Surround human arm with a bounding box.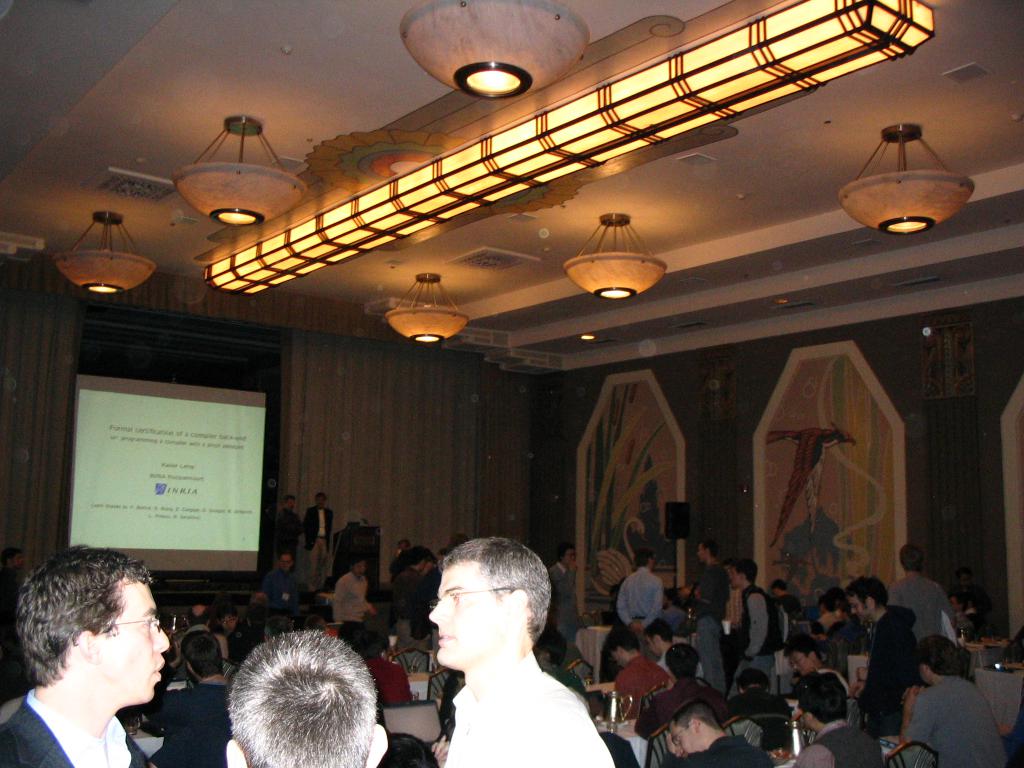
(898, 691, 929, 751).
